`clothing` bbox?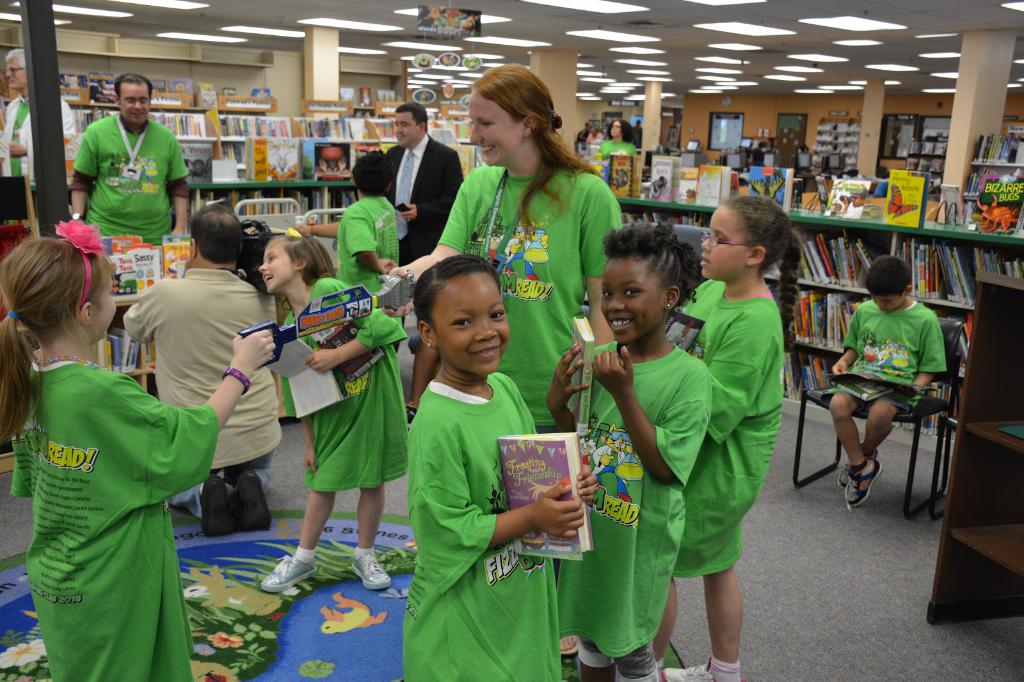
crop(68, 97, 183, 244)
